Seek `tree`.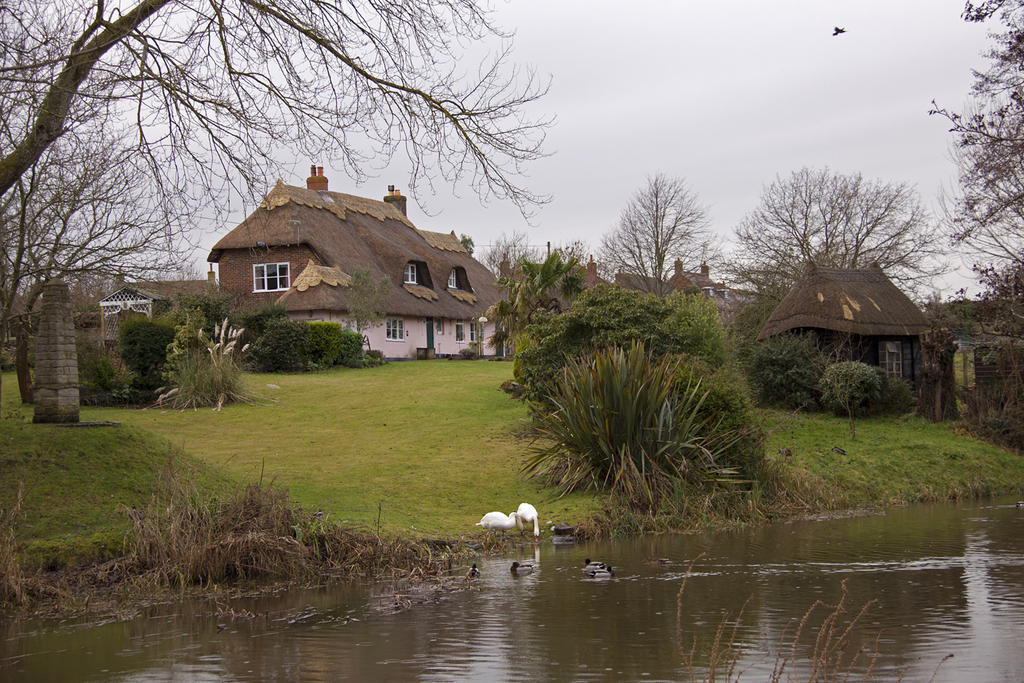
(723,161,928,283).
